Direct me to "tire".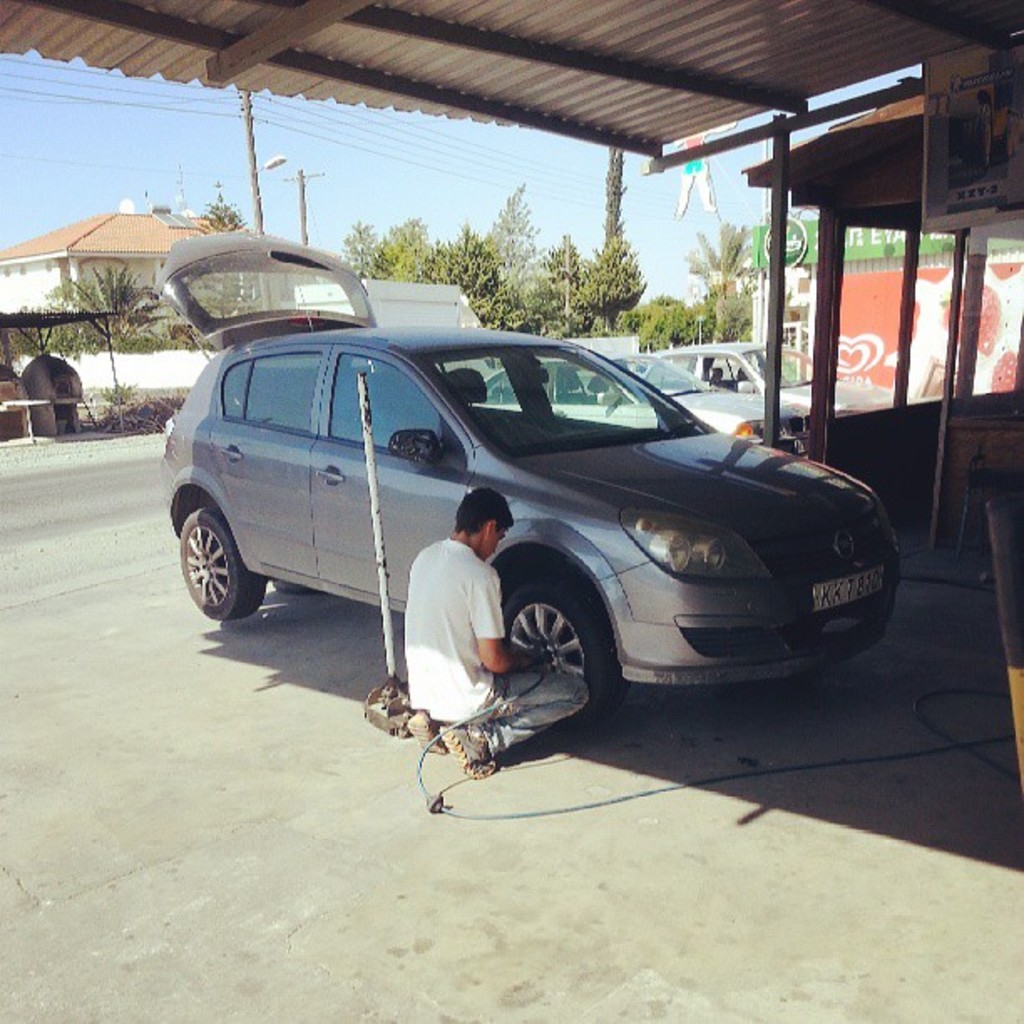
Direction: {"left": 181, "top": 509, "right": 264, "bottom": 619}.
